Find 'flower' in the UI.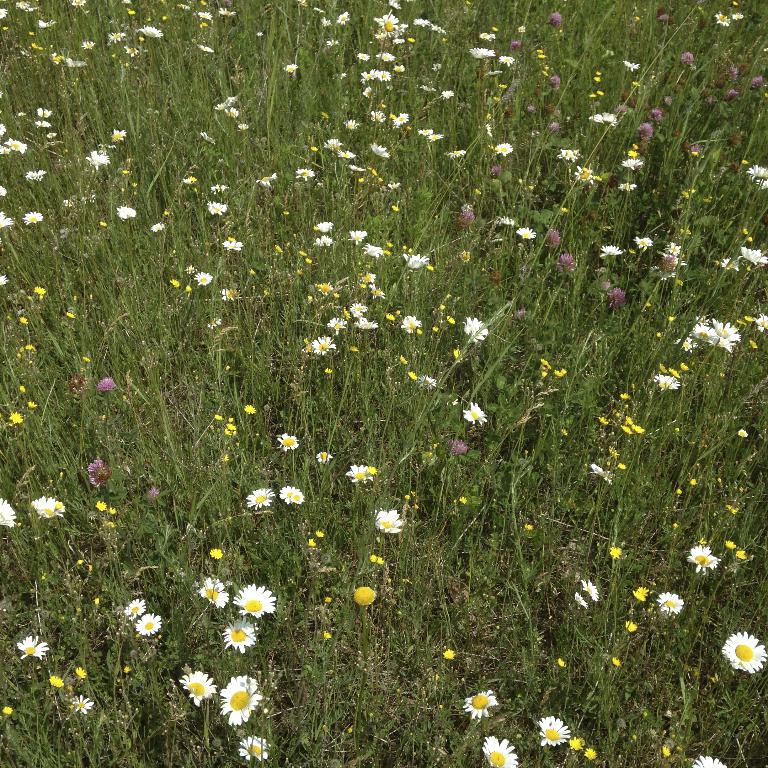
UI element at [300, 250, 306, 256].
